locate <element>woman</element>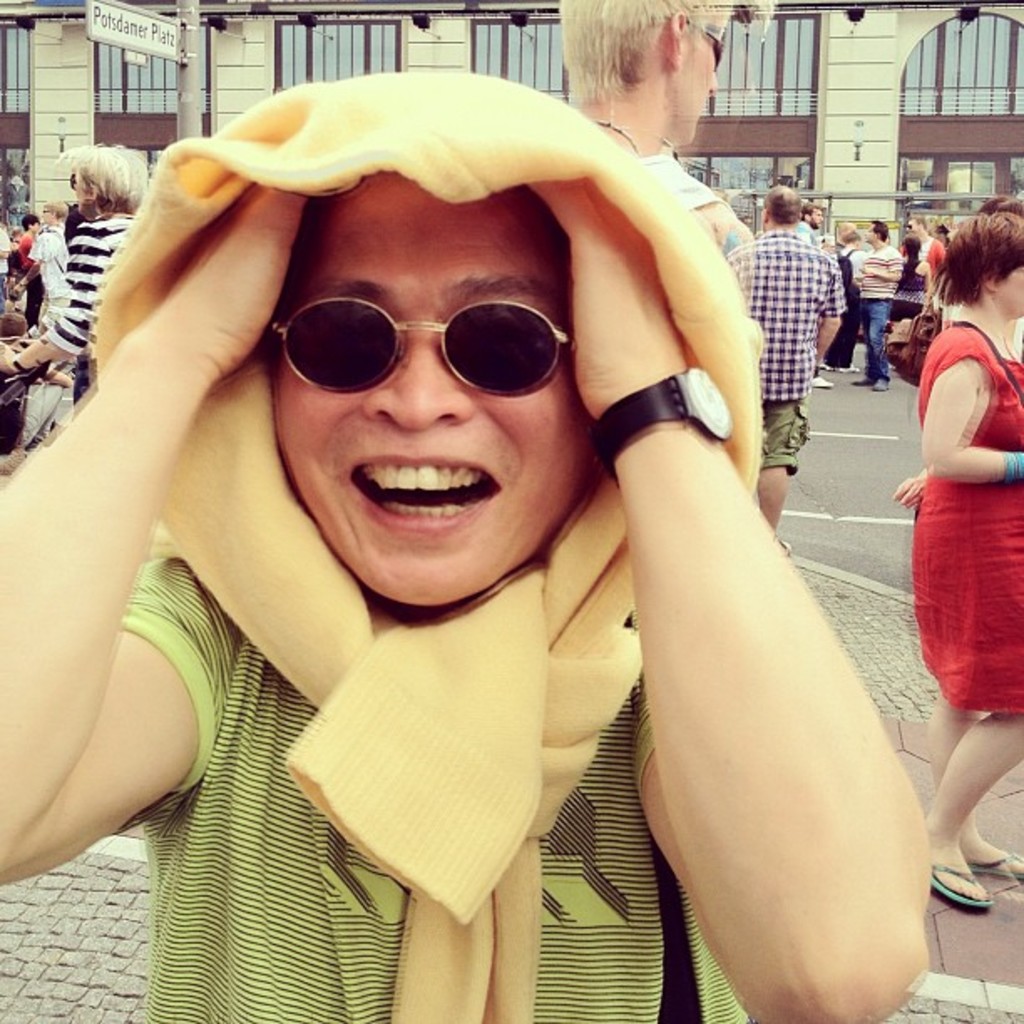
<box>0,72,939,1022</box>
